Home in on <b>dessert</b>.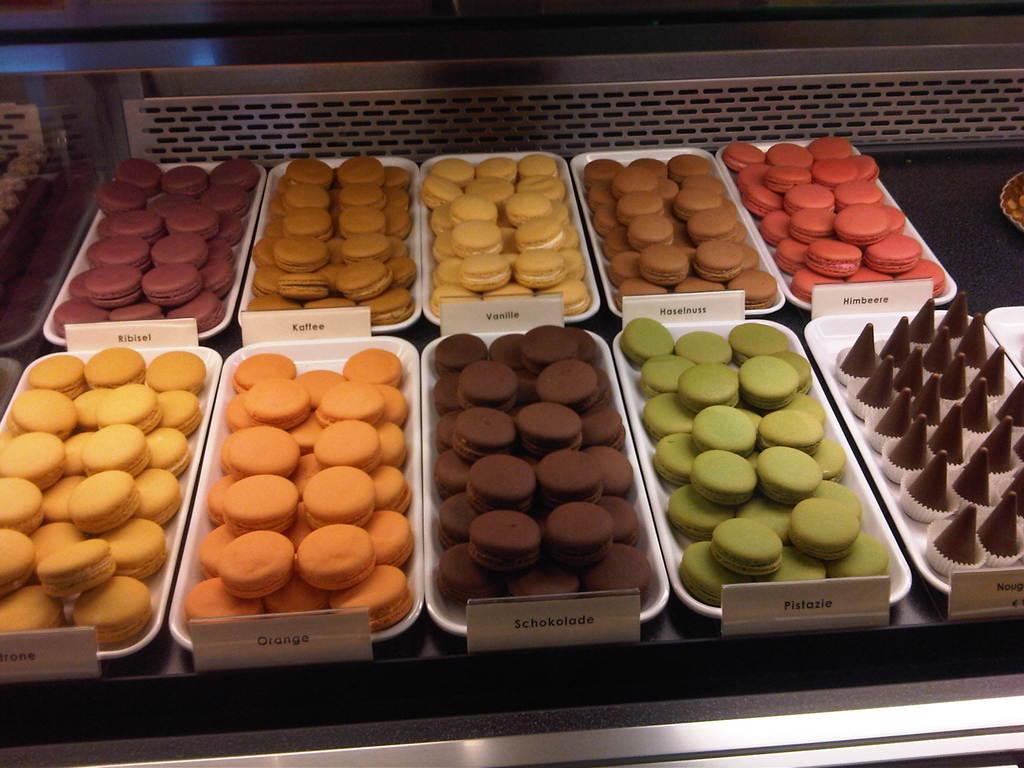
Homed in at left=104, top=181, right=136, bottom=209.
